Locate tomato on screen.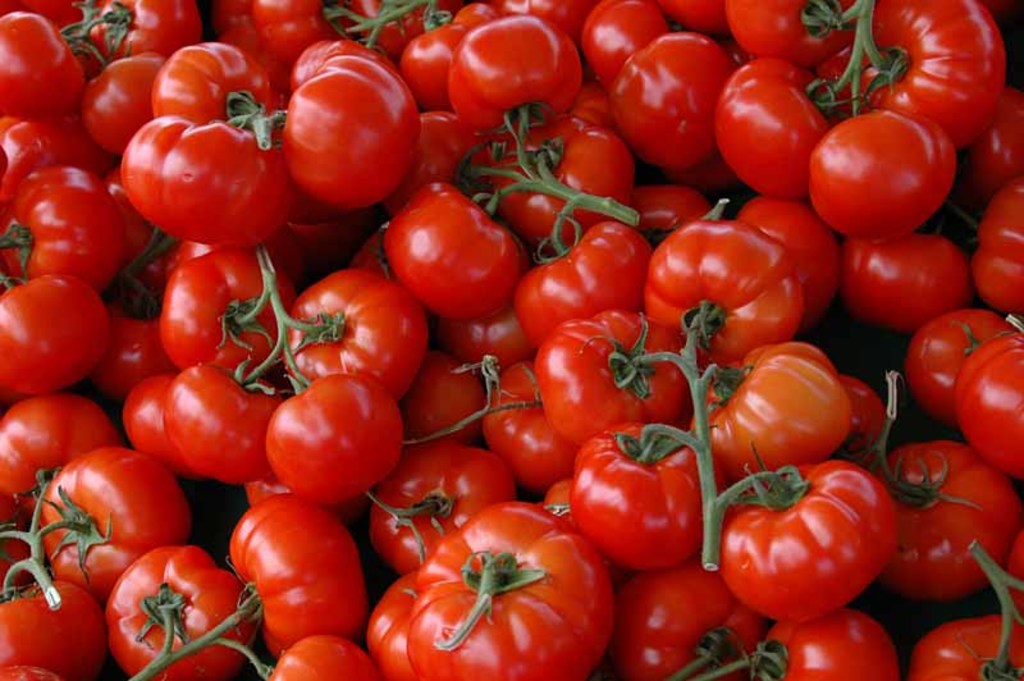
On screen at l=632, t=220, r=806, b=366.
